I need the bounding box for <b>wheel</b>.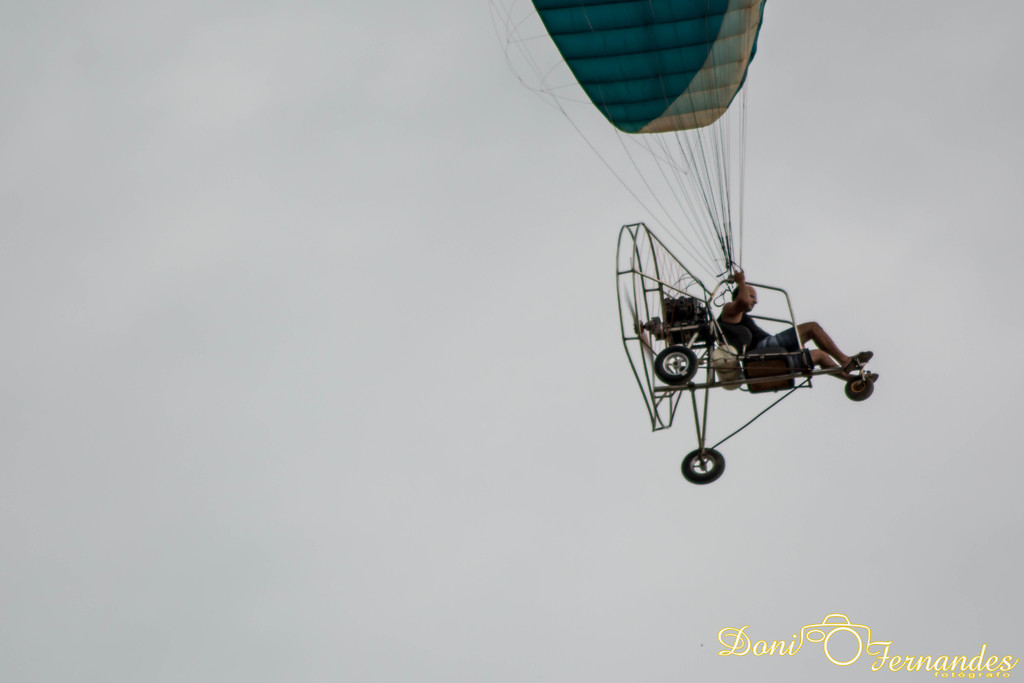
Here it is: box=[655, 341, 695, 384].
